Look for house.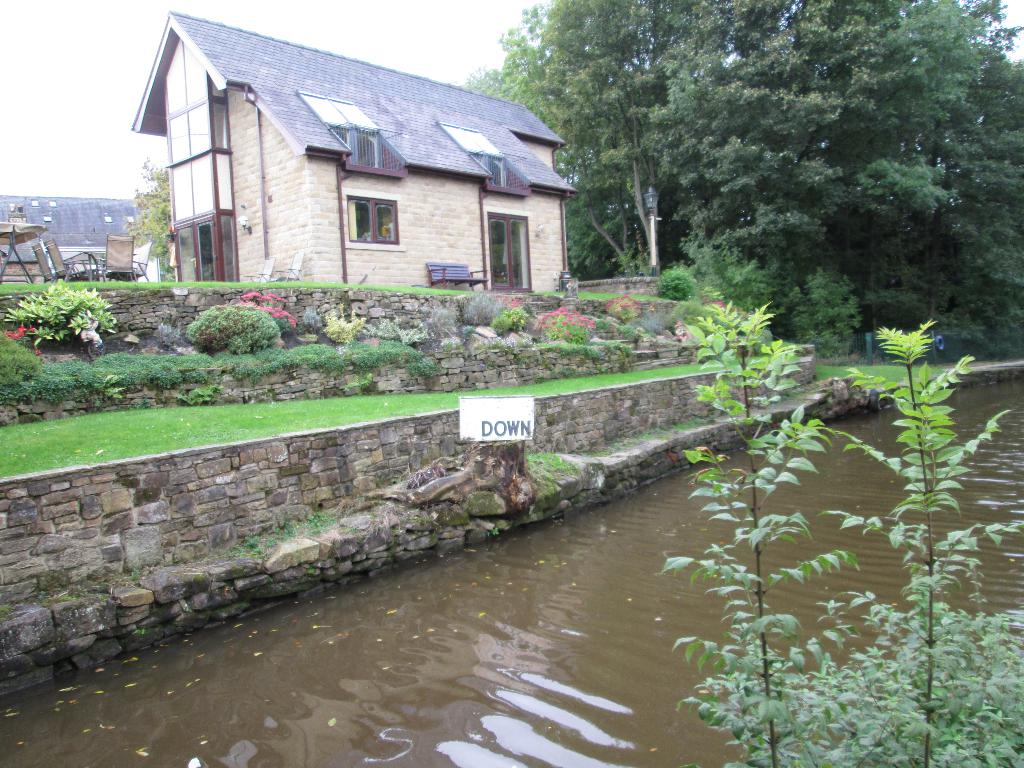
Found: rect(130, 9, 580, 295).
